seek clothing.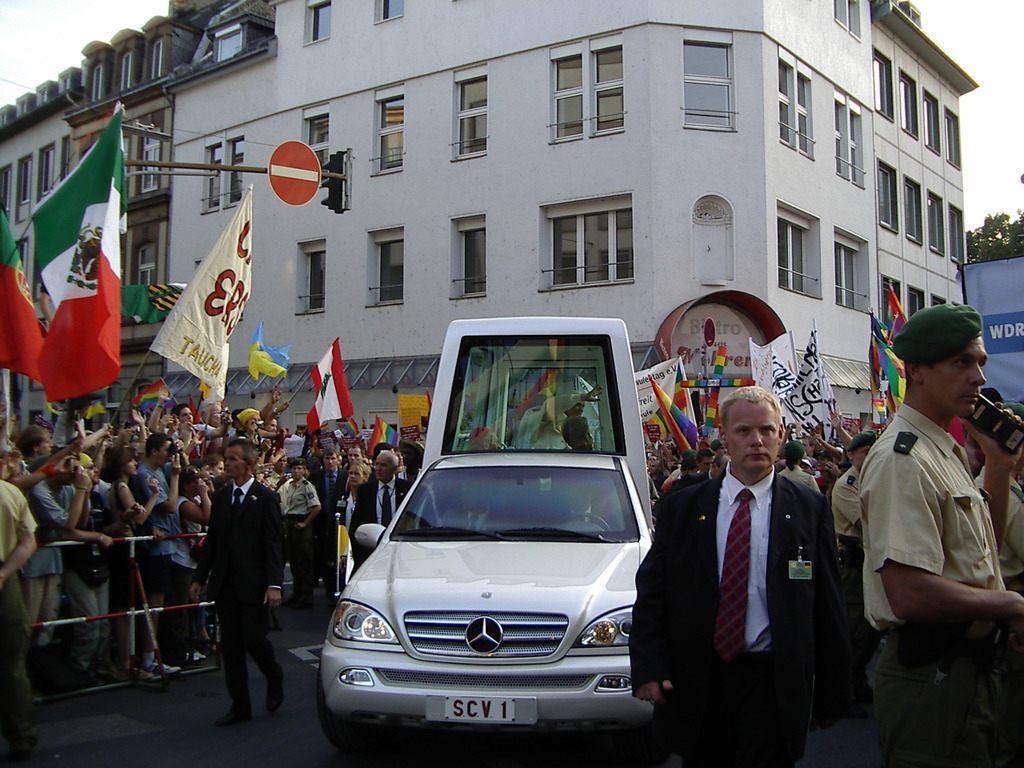
<bbox>623, 465, 852, 734</bbox>.
